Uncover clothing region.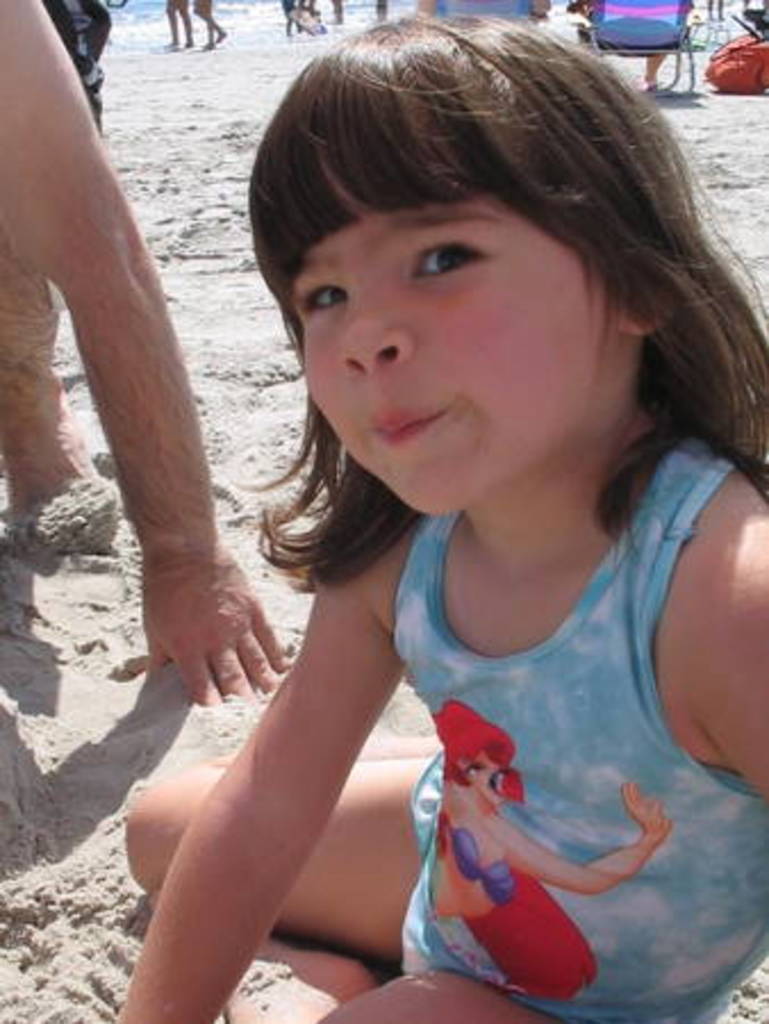
Uncovered: BBox(366, 455, 730, 992).
